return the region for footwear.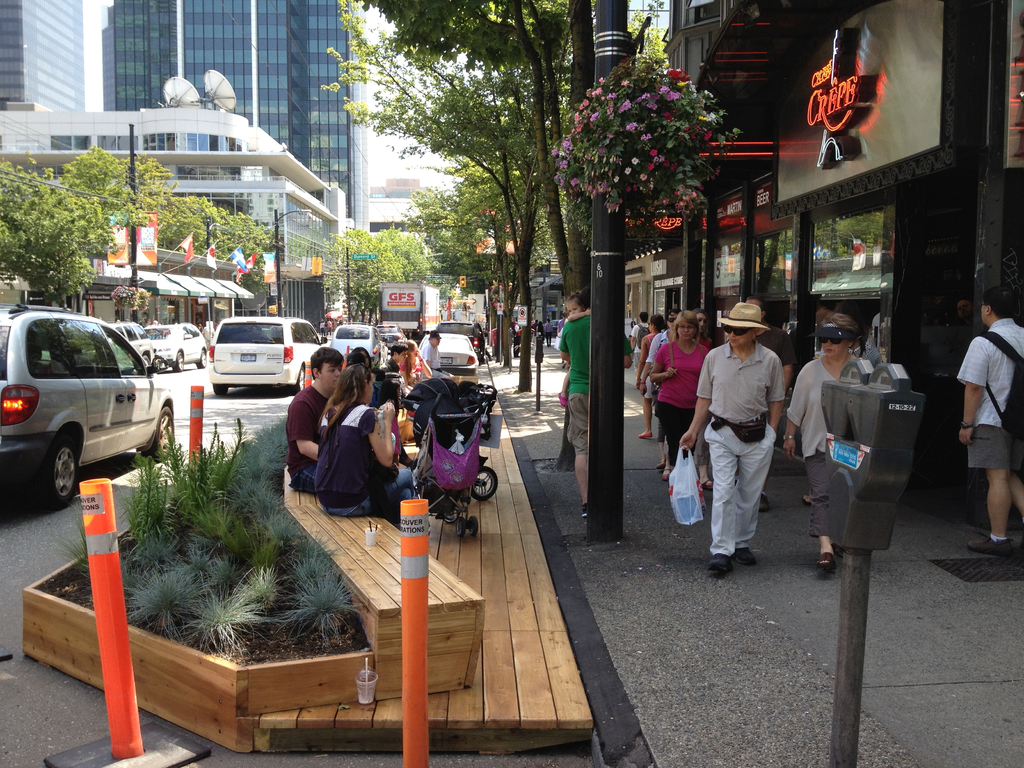
locate(695, 474, 712, 492).
